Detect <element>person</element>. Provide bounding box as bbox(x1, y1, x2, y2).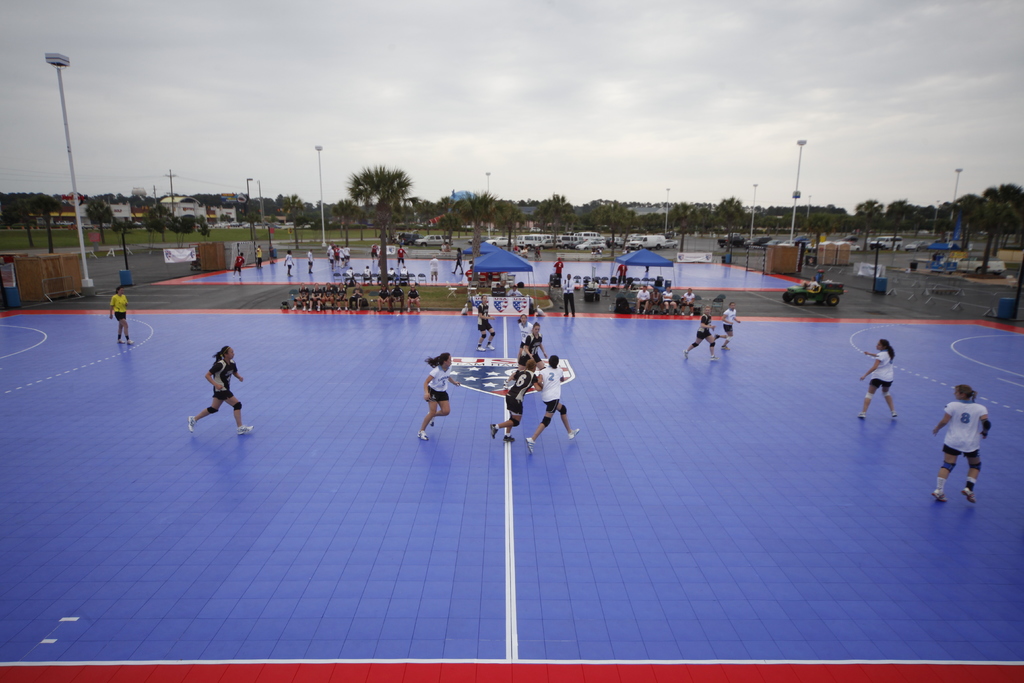
bbox(106, 286, 136, 349).
